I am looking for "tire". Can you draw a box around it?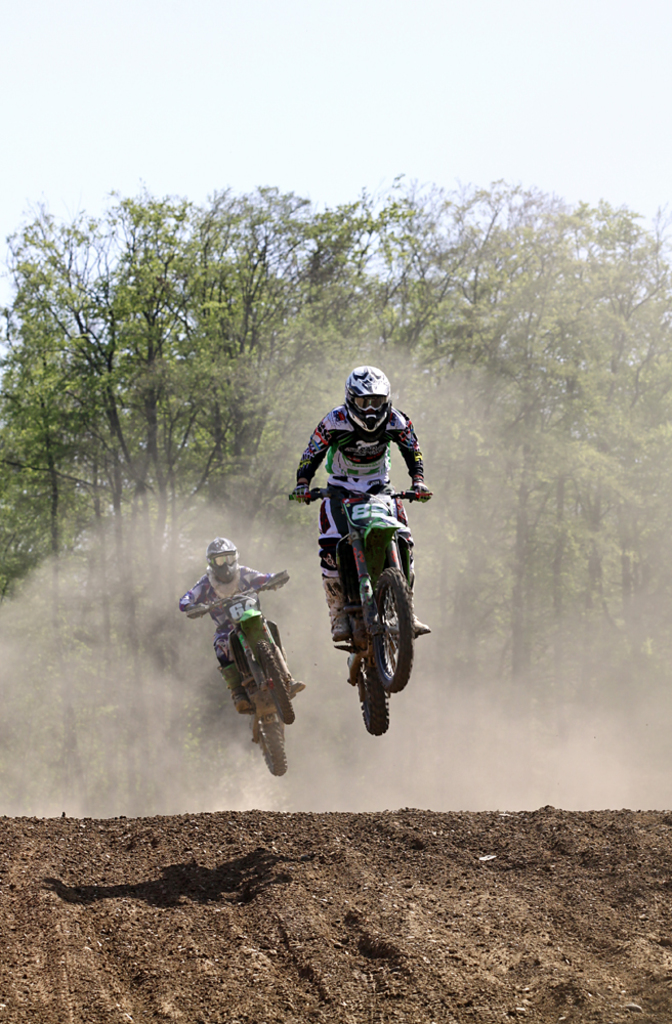
Sure, the bounding box is left=255, top=716, right=287, bottom=775.
